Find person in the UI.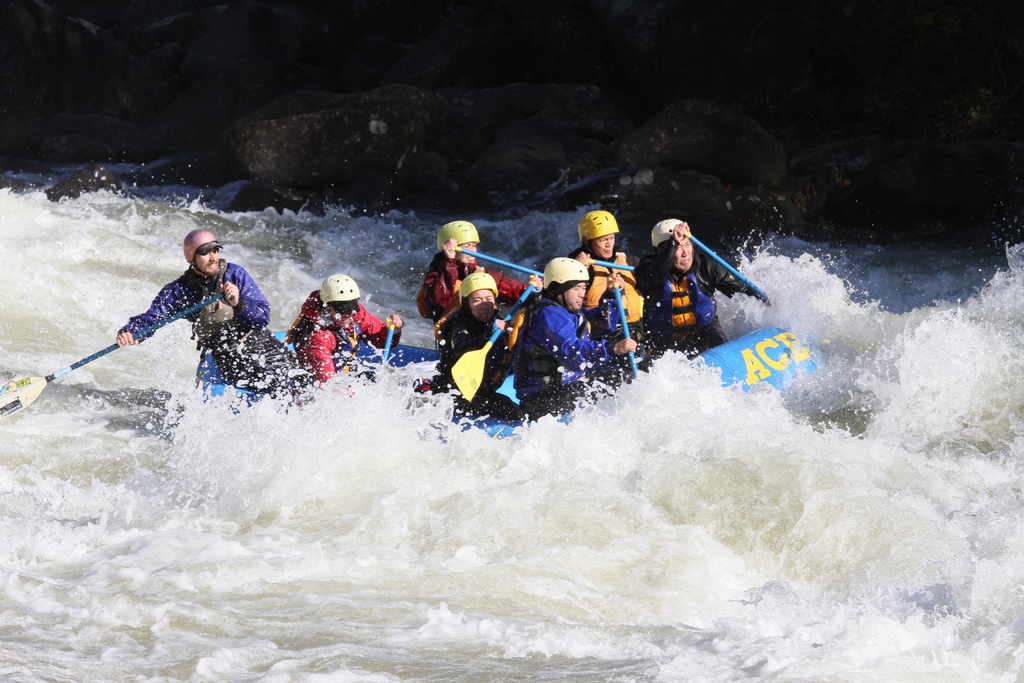
UI element at select_region(429, 275, 514, 411).
